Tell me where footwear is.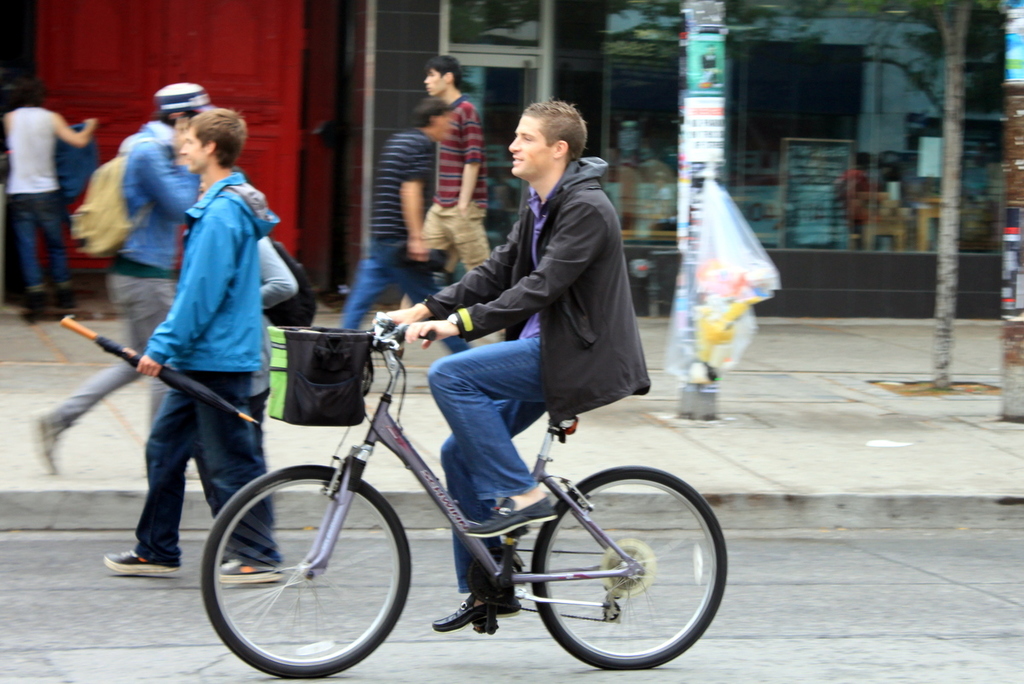
footwear is at {"x1": 461, "y1": 495, "x2": 558, "y2": 532}.
